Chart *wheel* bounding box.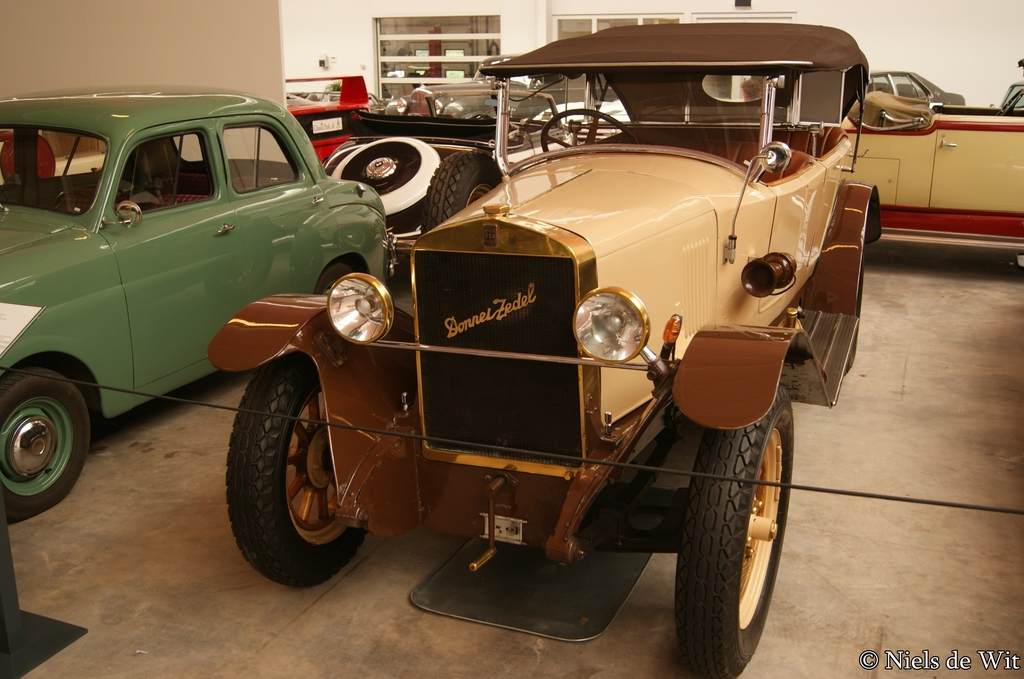
Charted: 843/256/863/374.
